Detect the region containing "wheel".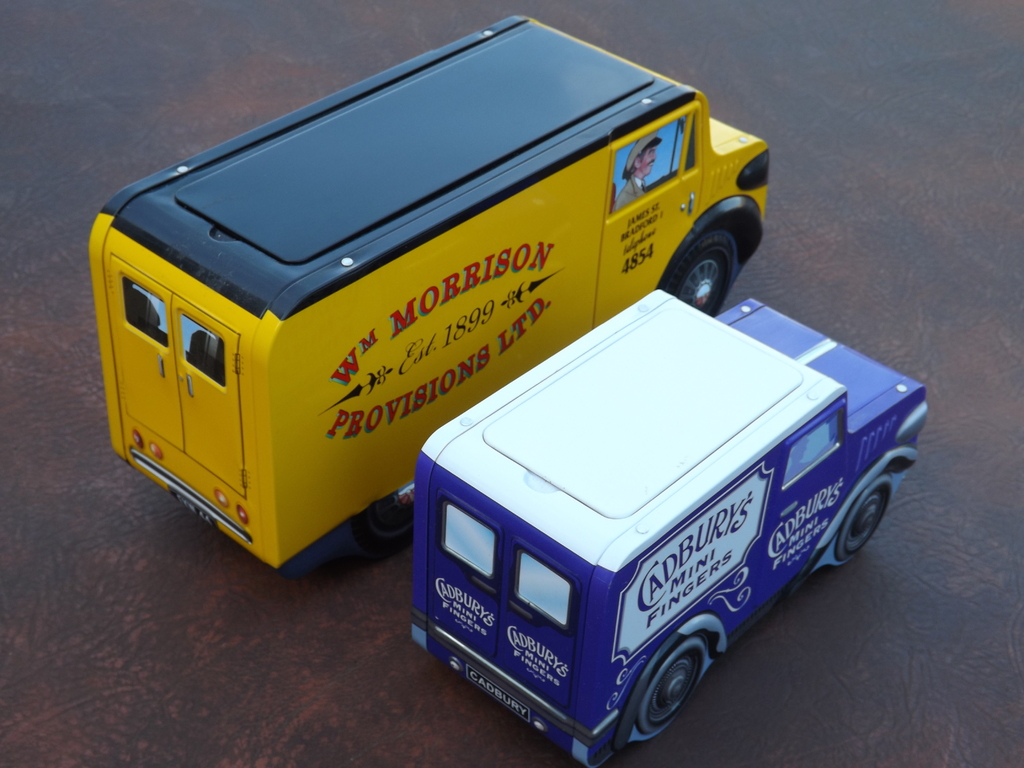
Rect(354, 500, 419, 558).
